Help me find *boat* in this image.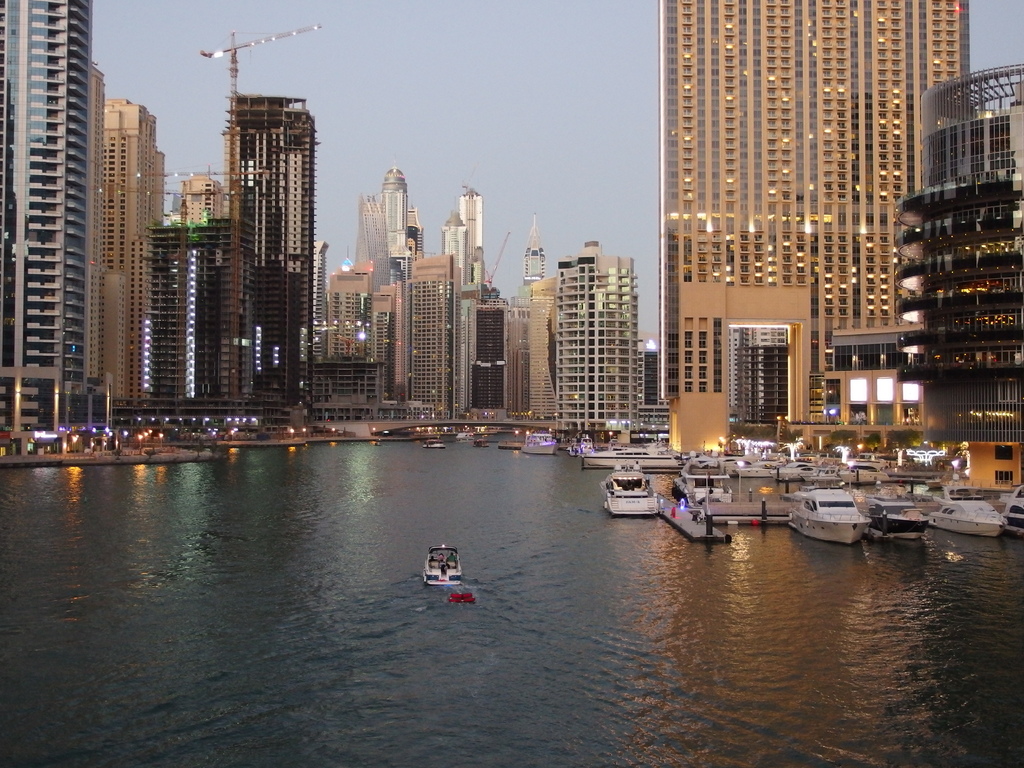
Found it: [left=671, top=463, right=760, bottom=511].
